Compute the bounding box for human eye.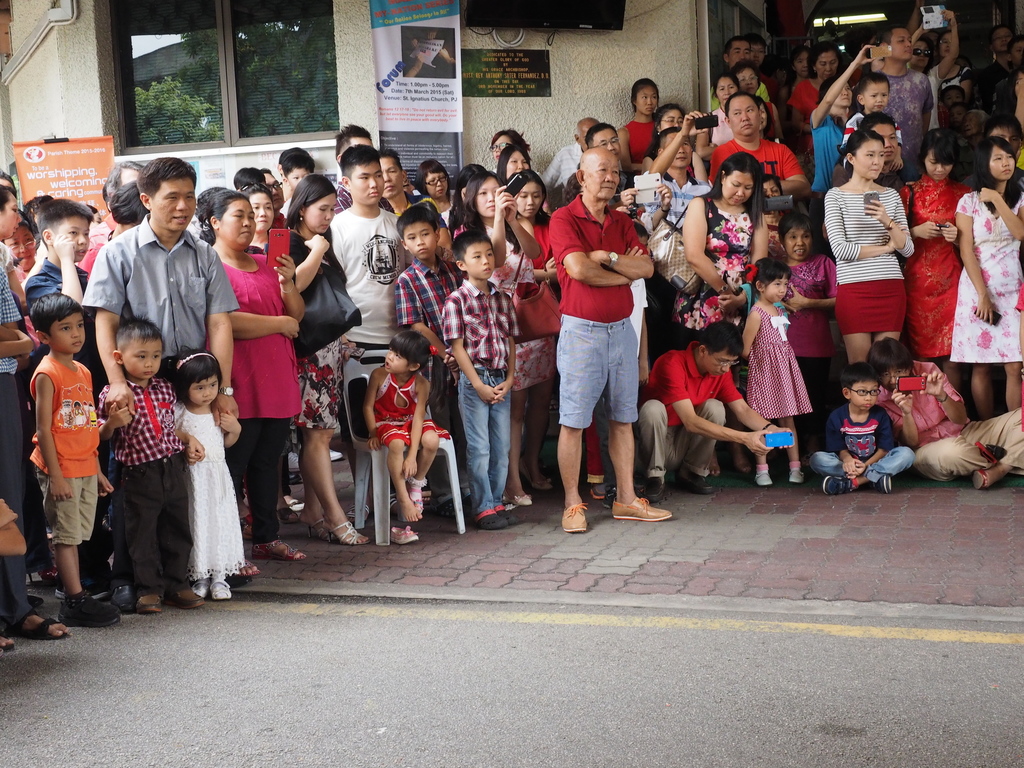
box(897, 36, 904, 42).
